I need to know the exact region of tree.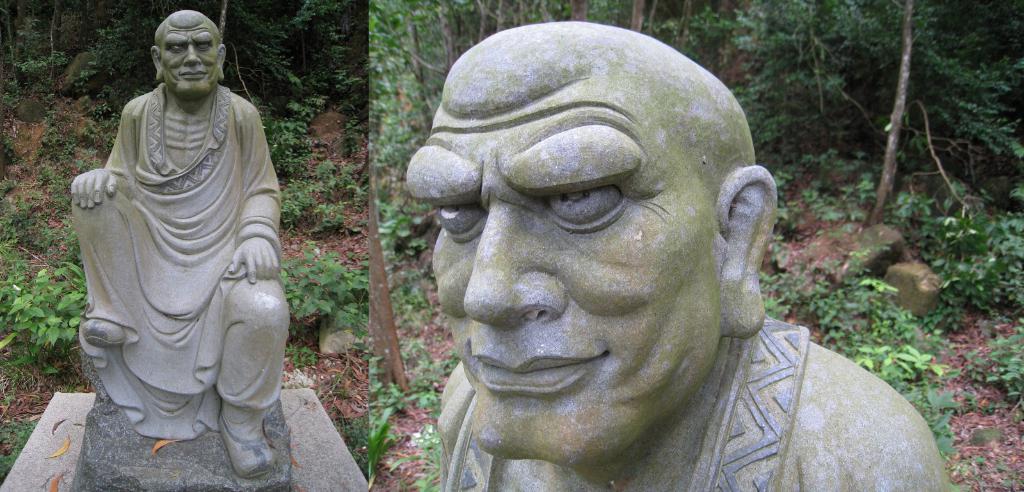
Region: {"x1": 816, "y1": 285, "x2": 967, "y2": 459}.
